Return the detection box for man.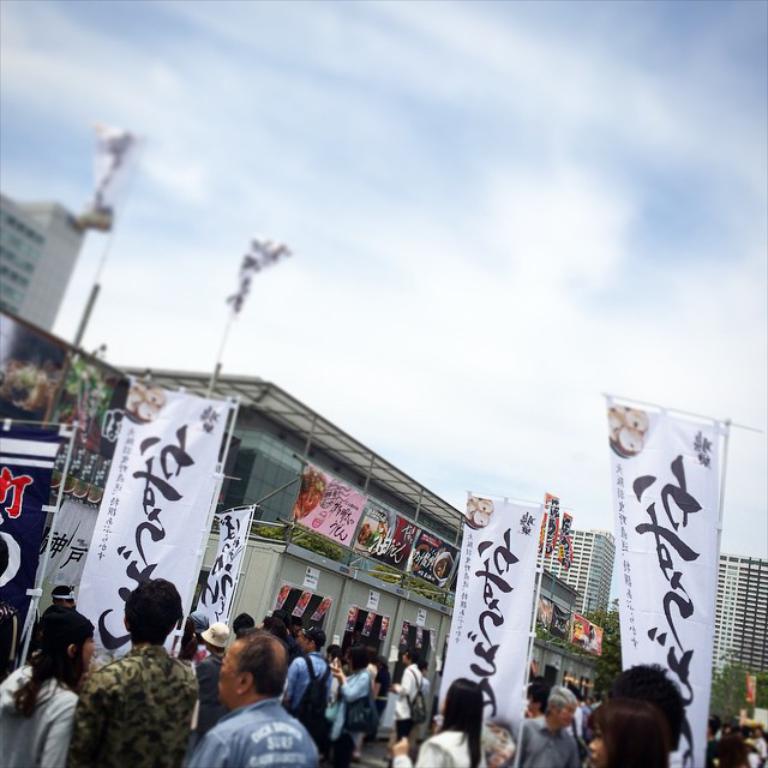
(x1=274, y1=625, x2=329, y2=744).
